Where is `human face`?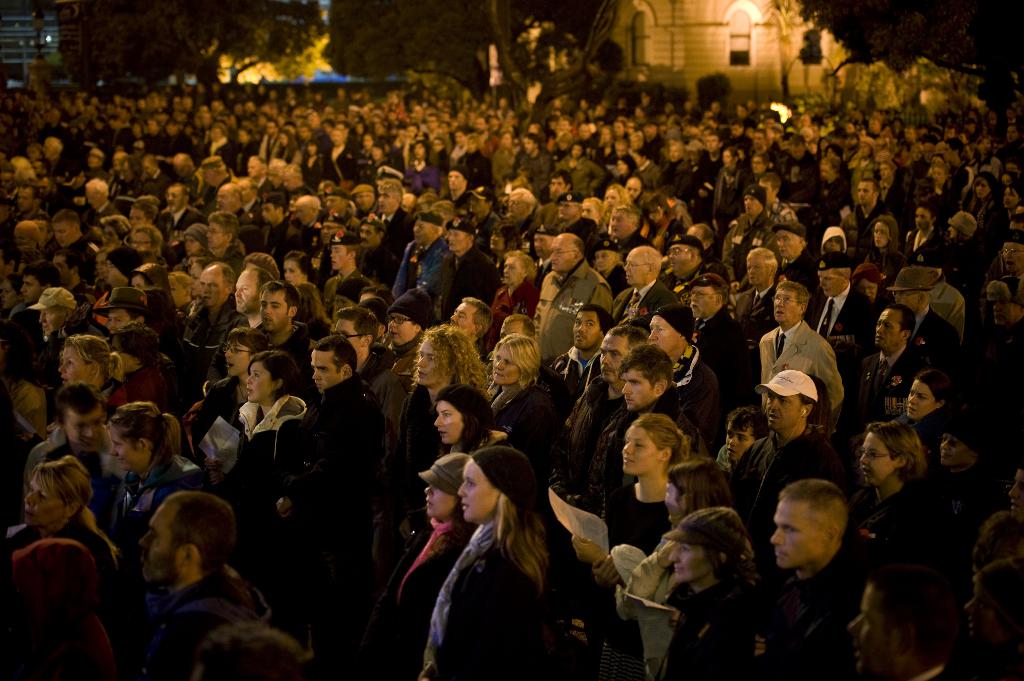
{"x1": 82, "y1": 184, "x2": 99, "y2": 207}.
